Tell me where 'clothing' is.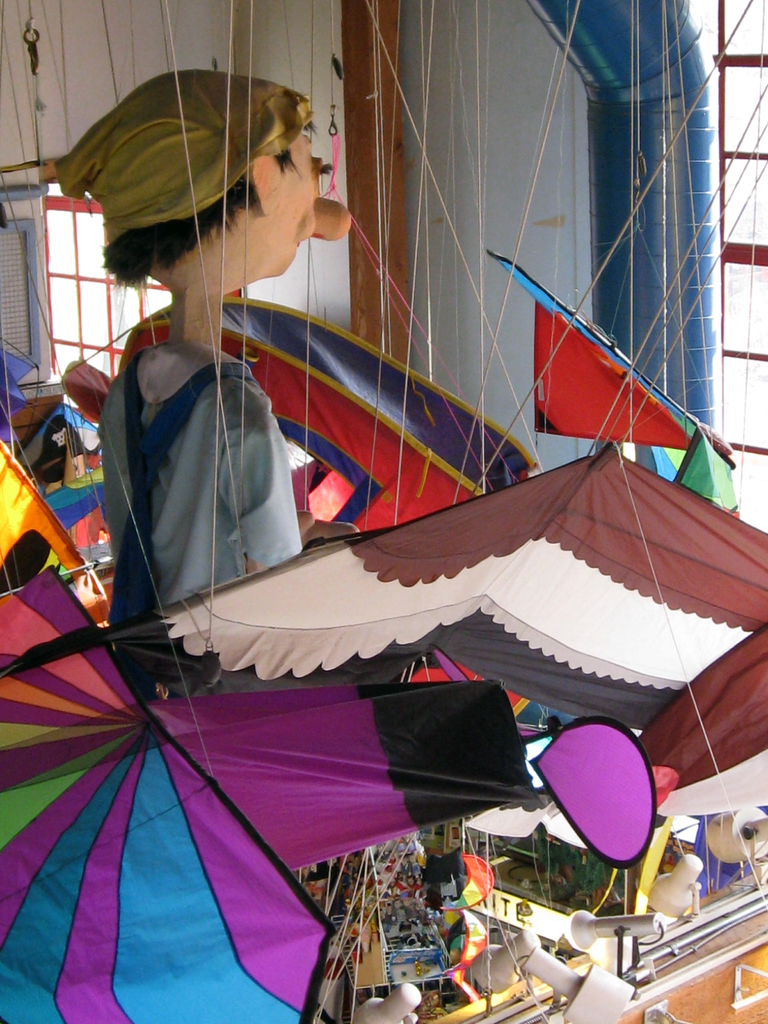
'clothing' is at 49,64,316,248.
